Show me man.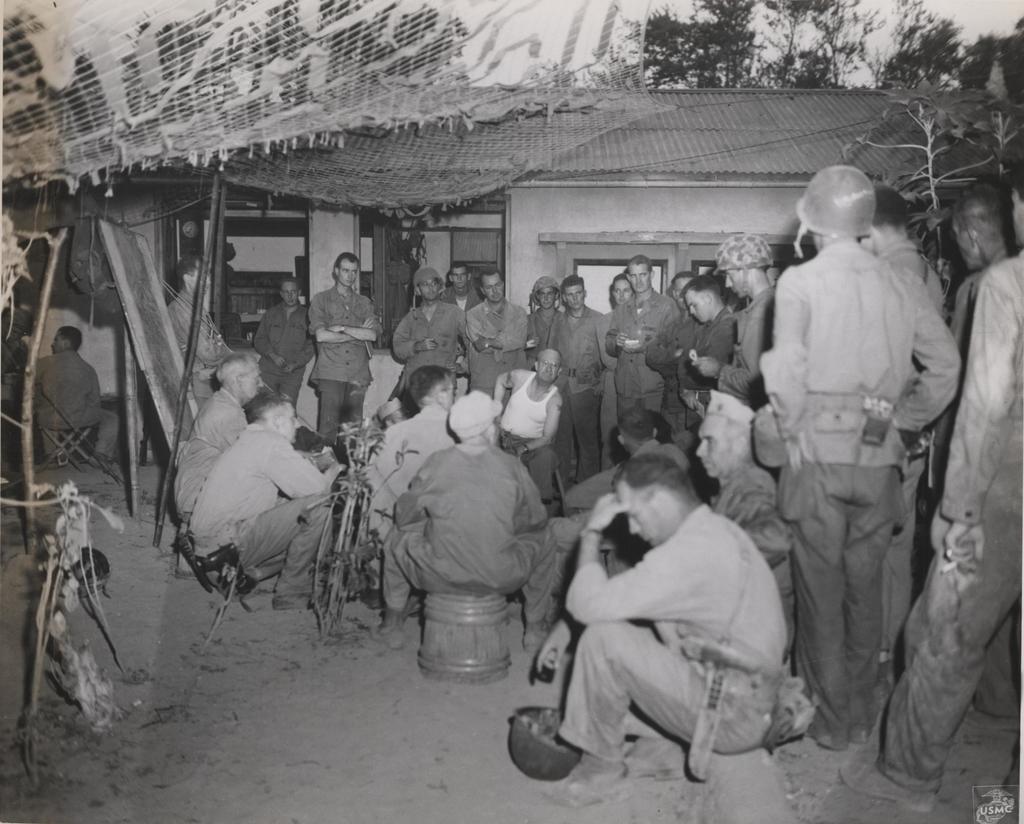
man is here: {"x1": 190, "y1": 392, "x2": 324, "y2": 613}.
